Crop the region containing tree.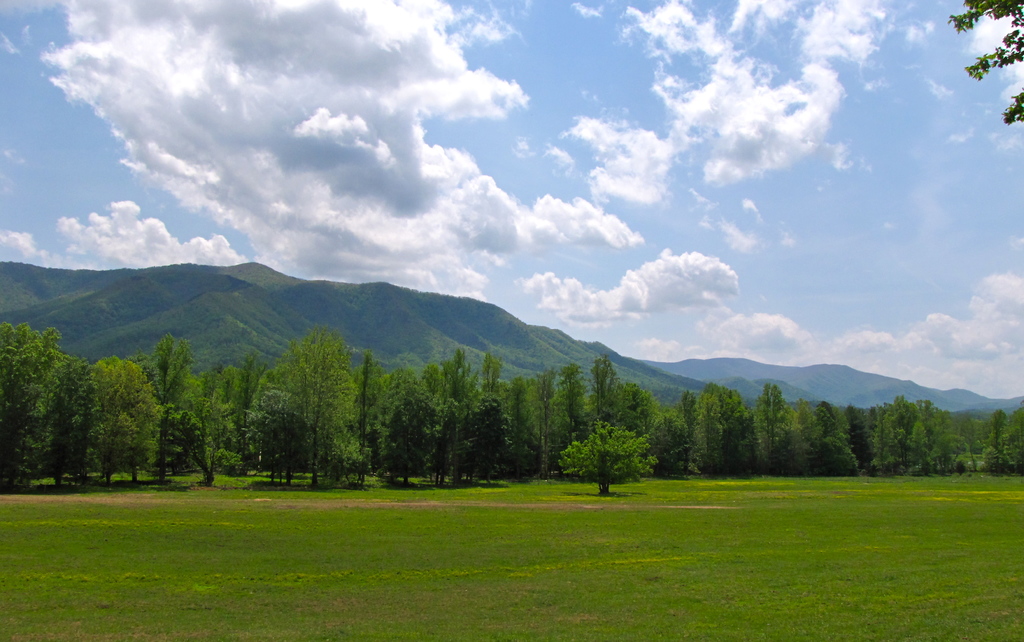
Crop region: <box>559,399,657,498</box>.
